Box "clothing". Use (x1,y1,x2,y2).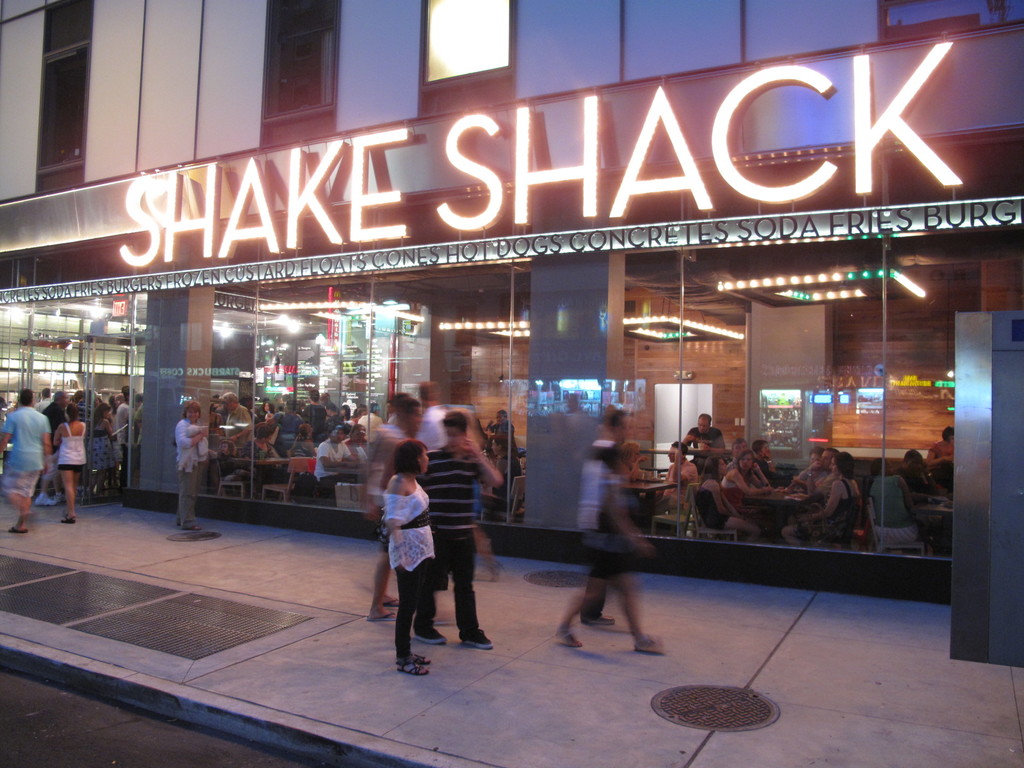
(380,479,436,568).
